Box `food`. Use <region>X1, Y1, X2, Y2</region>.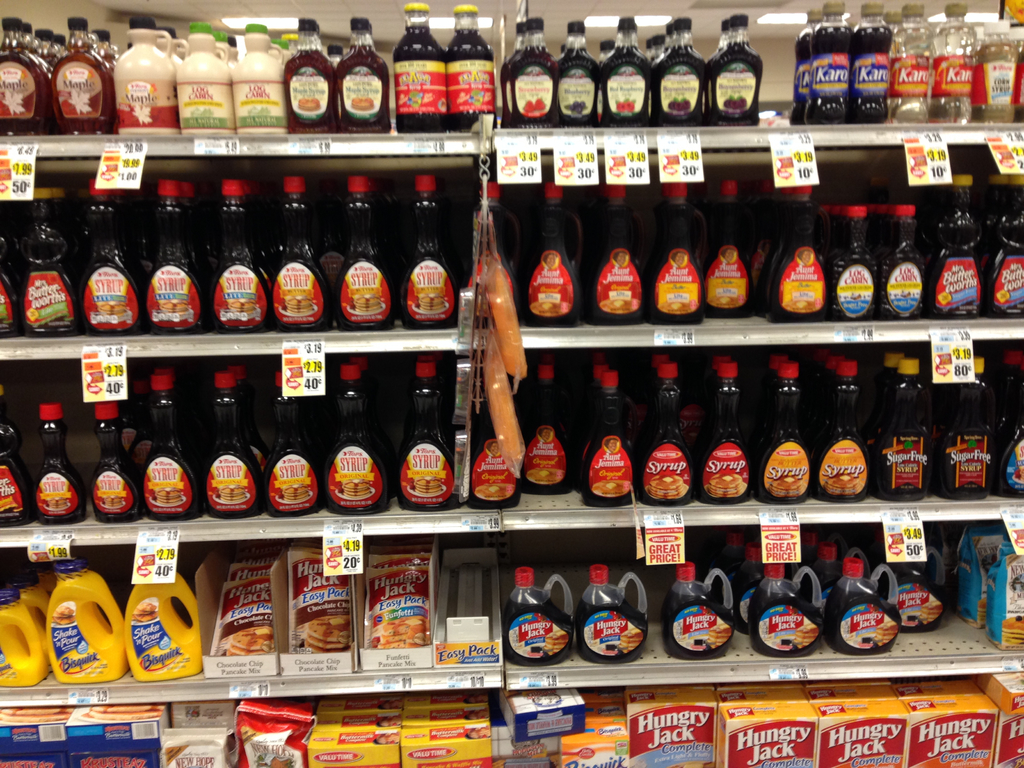
<region>154, 486, 184, 504</region>.
